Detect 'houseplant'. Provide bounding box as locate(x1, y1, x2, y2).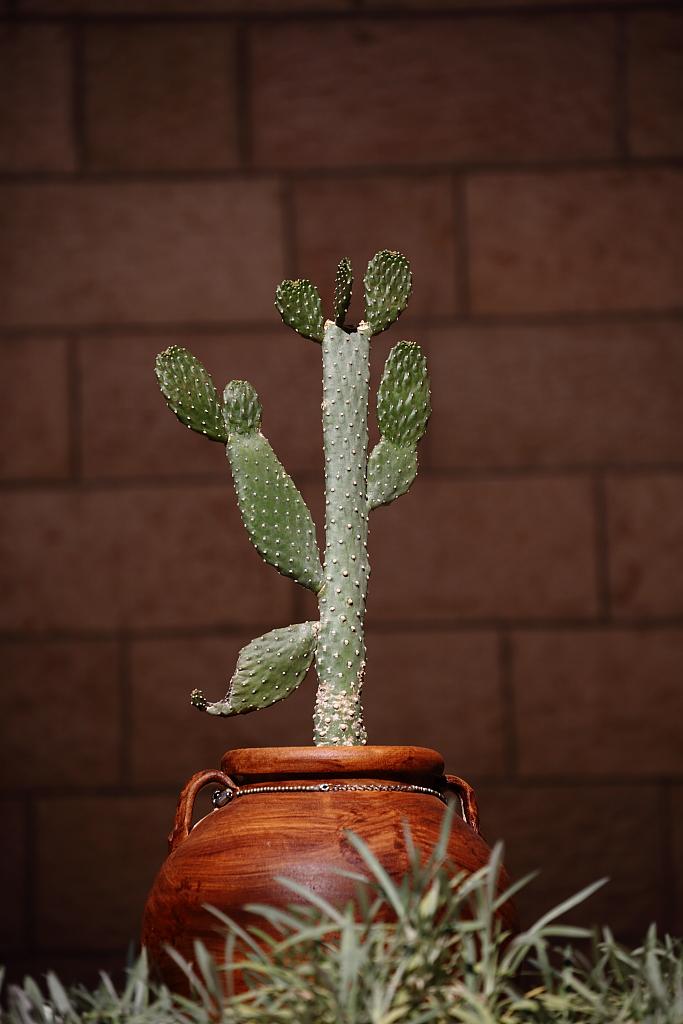
locate(119, 248, 513, 1023).
